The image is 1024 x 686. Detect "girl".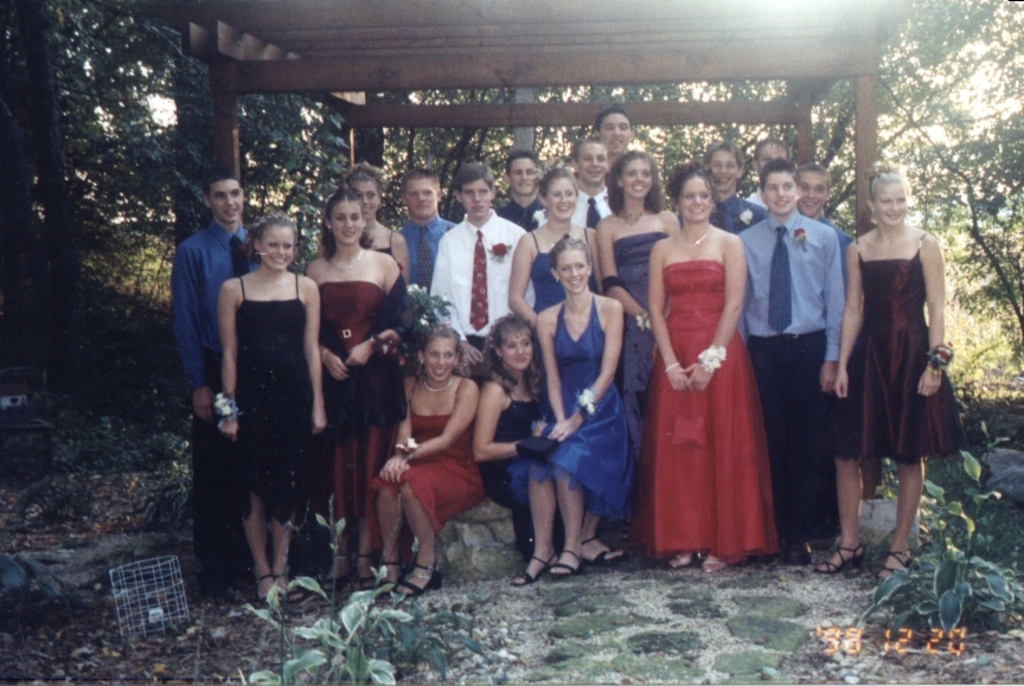
Detection: [x1=215, y1=210, x2=322, y2=611].
